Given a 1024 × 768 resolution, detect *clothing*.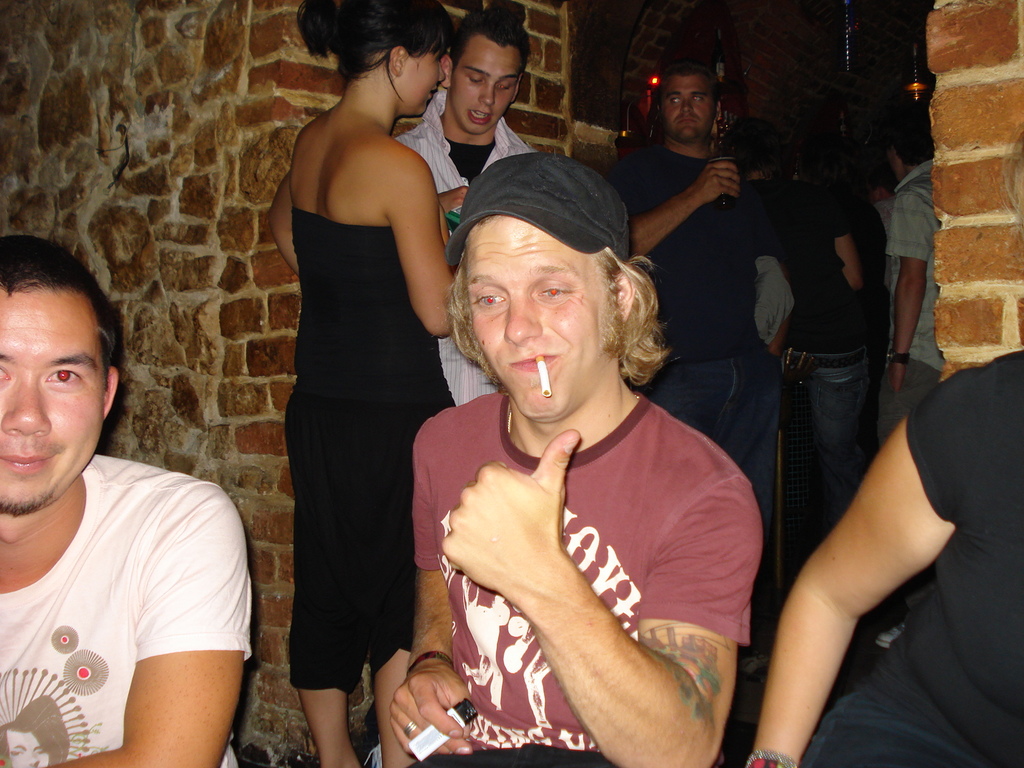
bbox=[7, 392, 264, 762].
